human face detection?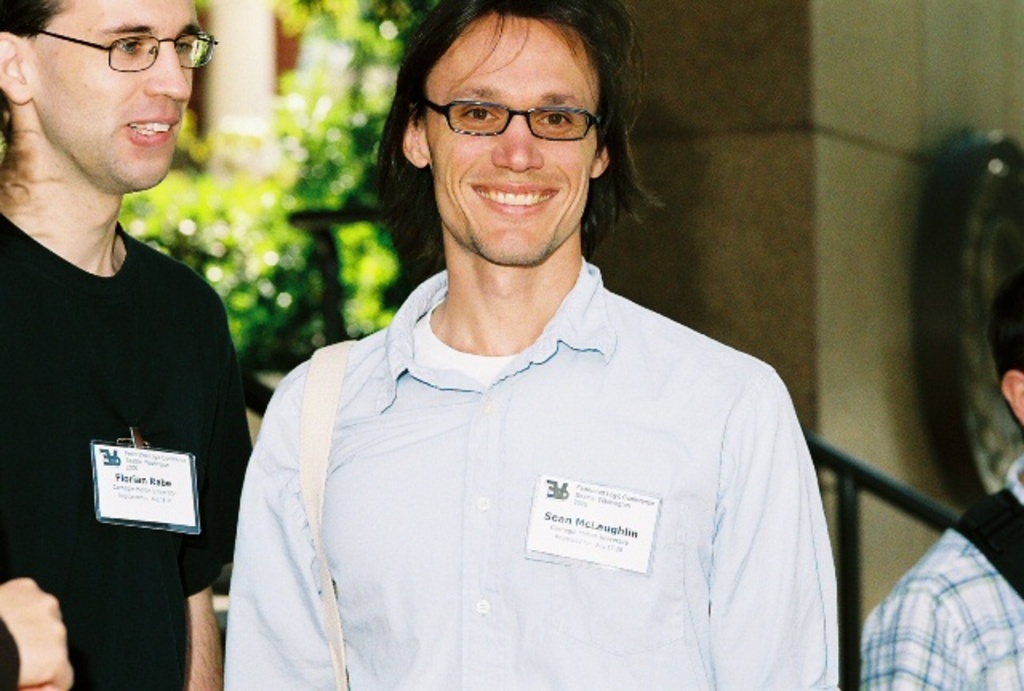
select_region(424, 16, 602, 269)
